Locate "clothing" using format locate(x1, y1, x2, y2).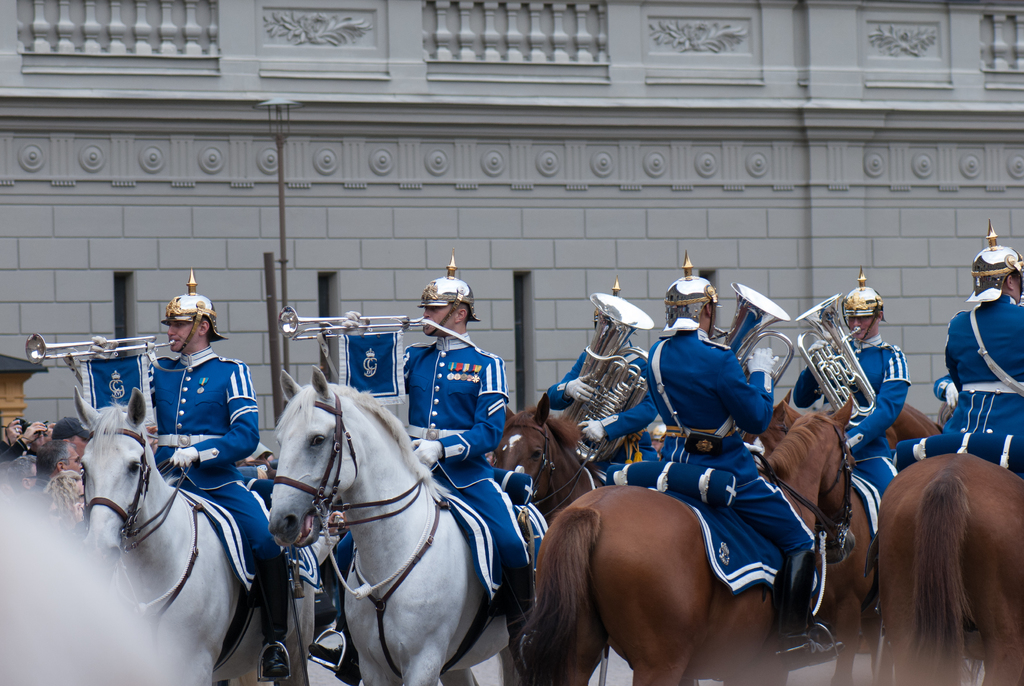
locate(120, 347, 278, 603).
